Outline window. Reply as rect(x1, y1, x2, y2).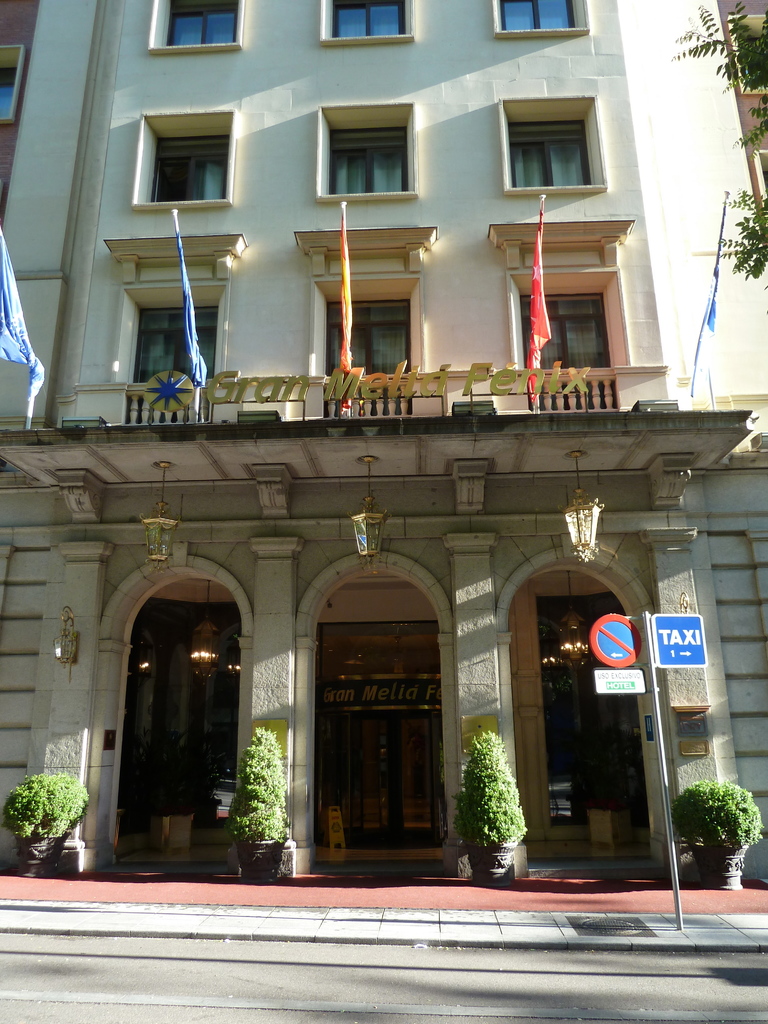
rect(161, 0, 243, 42).
